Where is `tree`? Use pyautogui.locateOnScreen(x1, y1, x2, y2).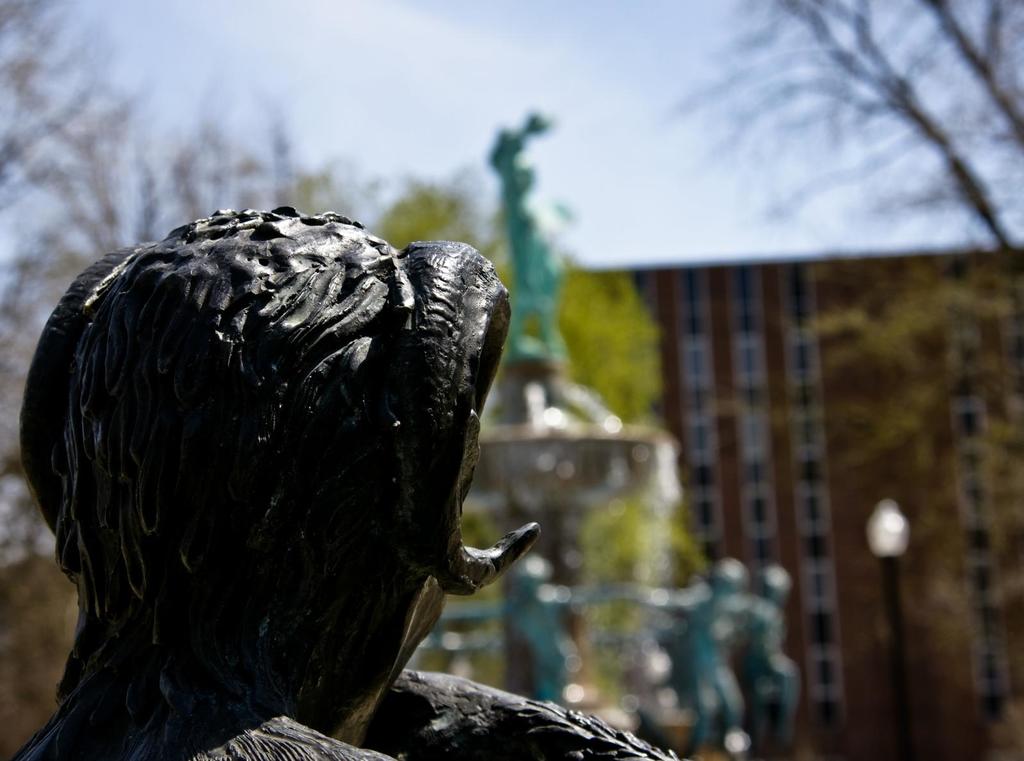
pyautogui.locateOnScreen(670, 0, 1023, 760).
